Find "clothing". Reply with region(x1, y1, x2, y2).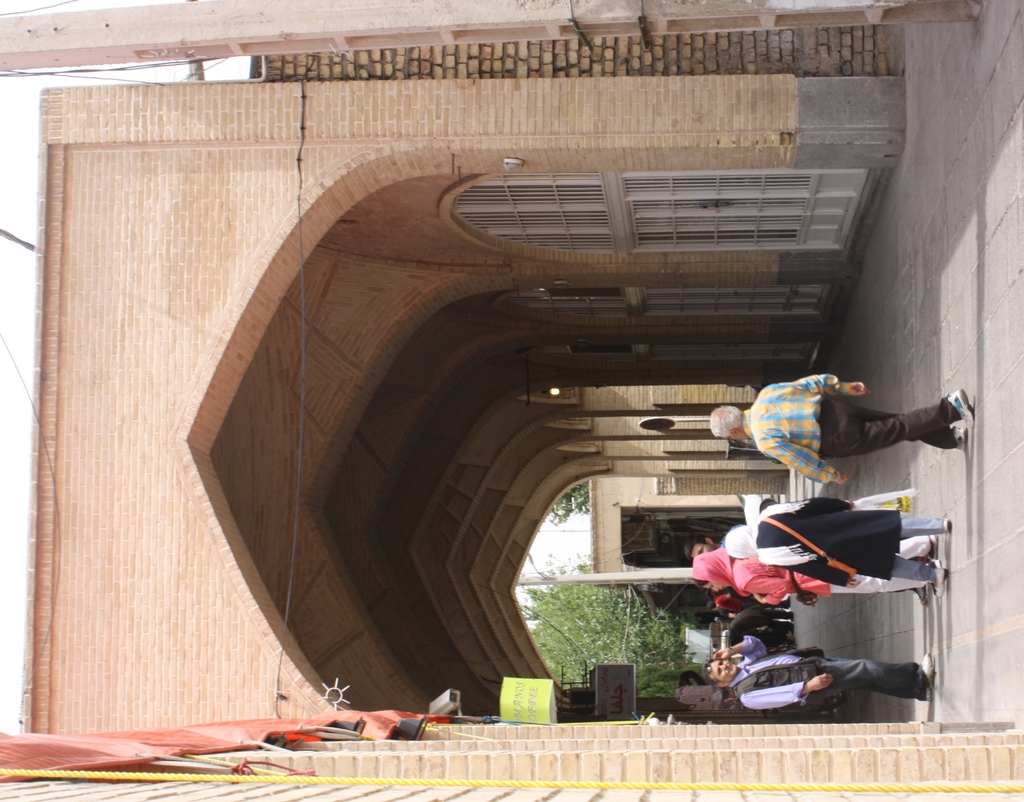
region(745, 373, 966, 483).
